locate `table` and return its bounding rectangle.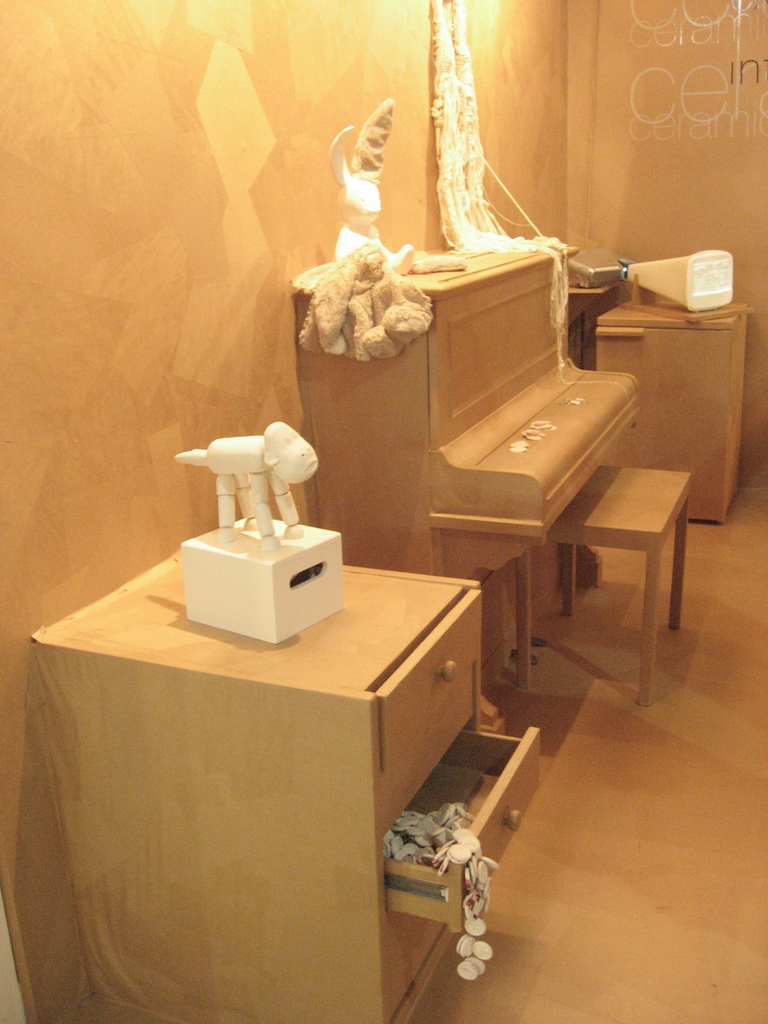
rect(6, 532, 486, 1023).
